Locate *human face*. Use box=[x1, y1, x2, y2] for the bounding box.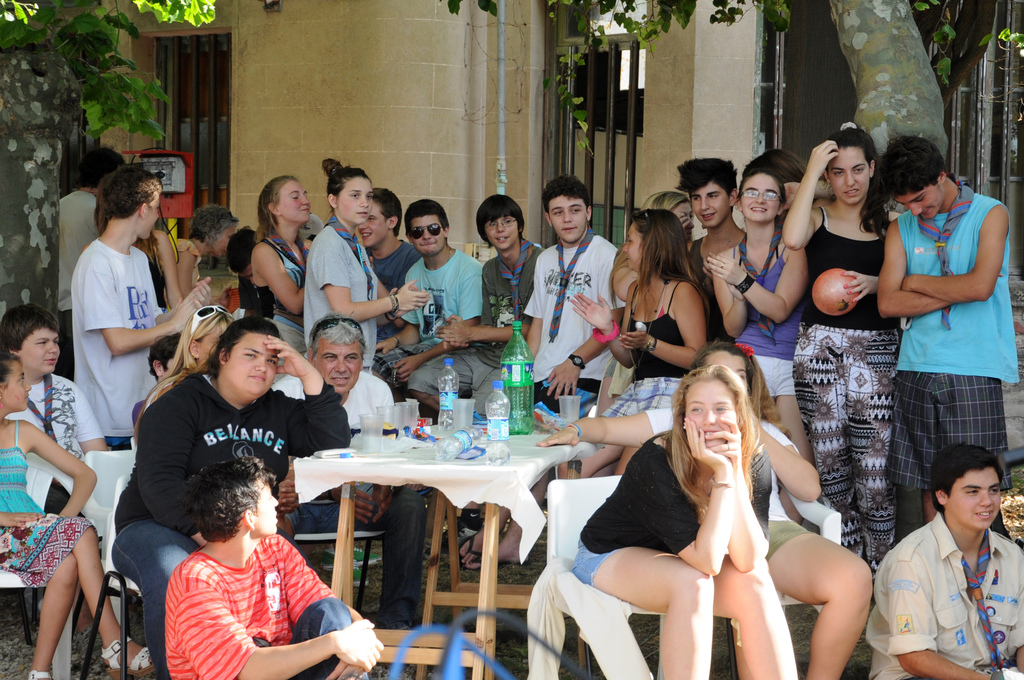
box=[6, 362, 31, 406].
